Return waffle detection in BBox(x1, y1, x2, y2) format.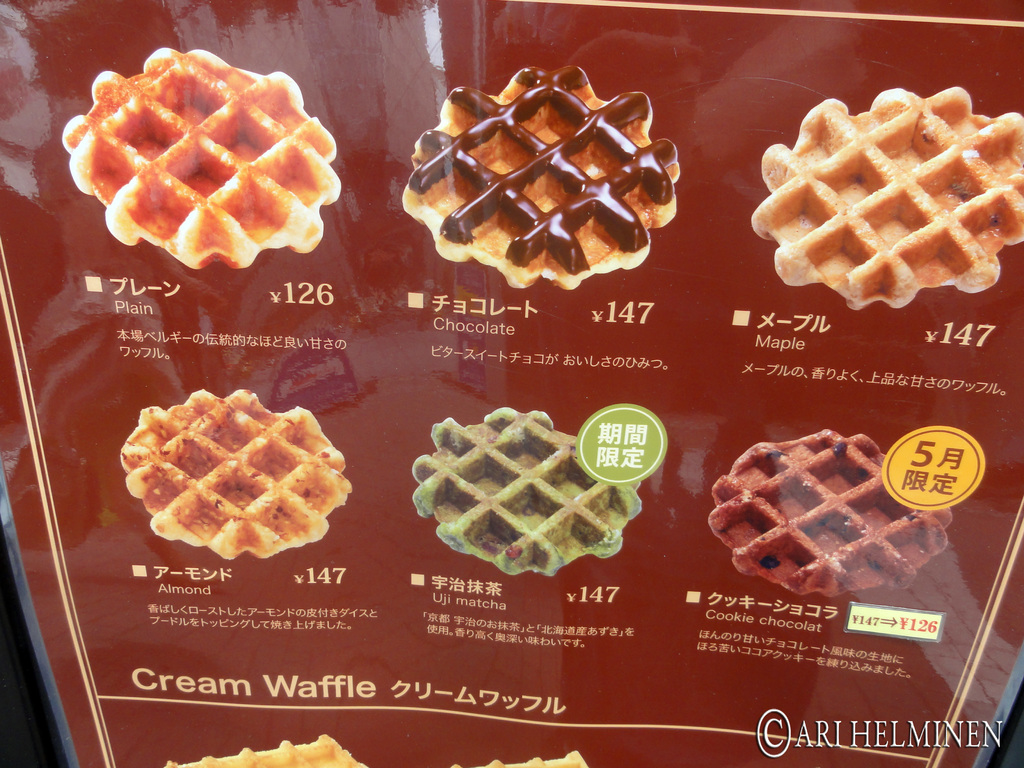
BBox(401, 65, 680, 293).
